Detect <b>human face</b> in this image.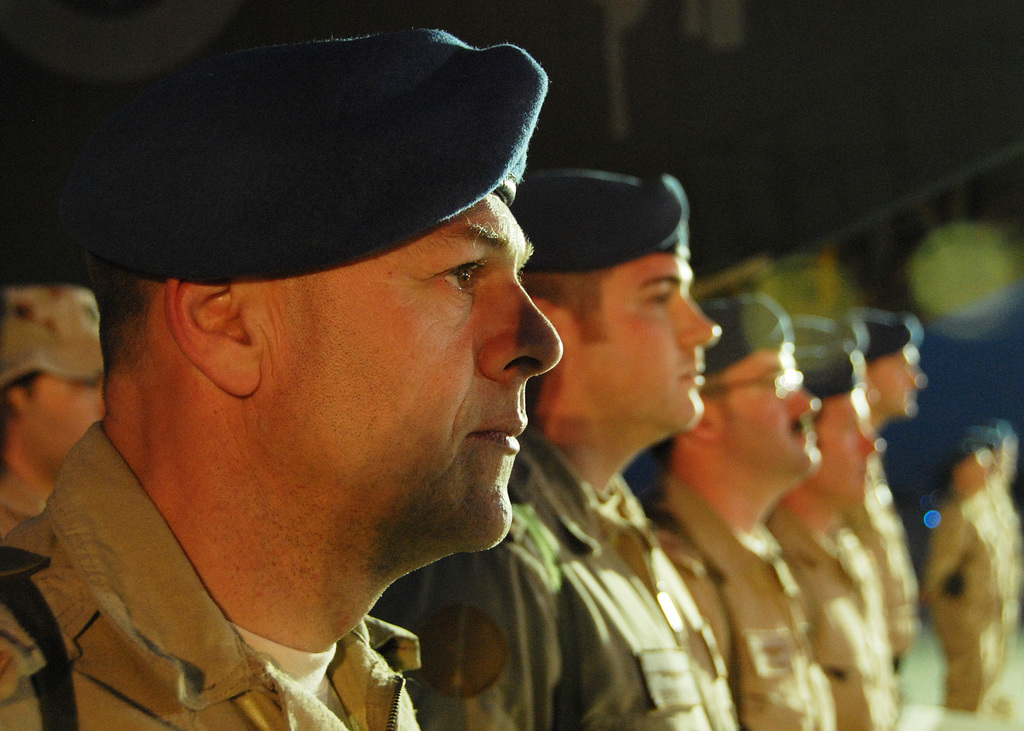
Detection: crop(724, 349, 822, 467).
